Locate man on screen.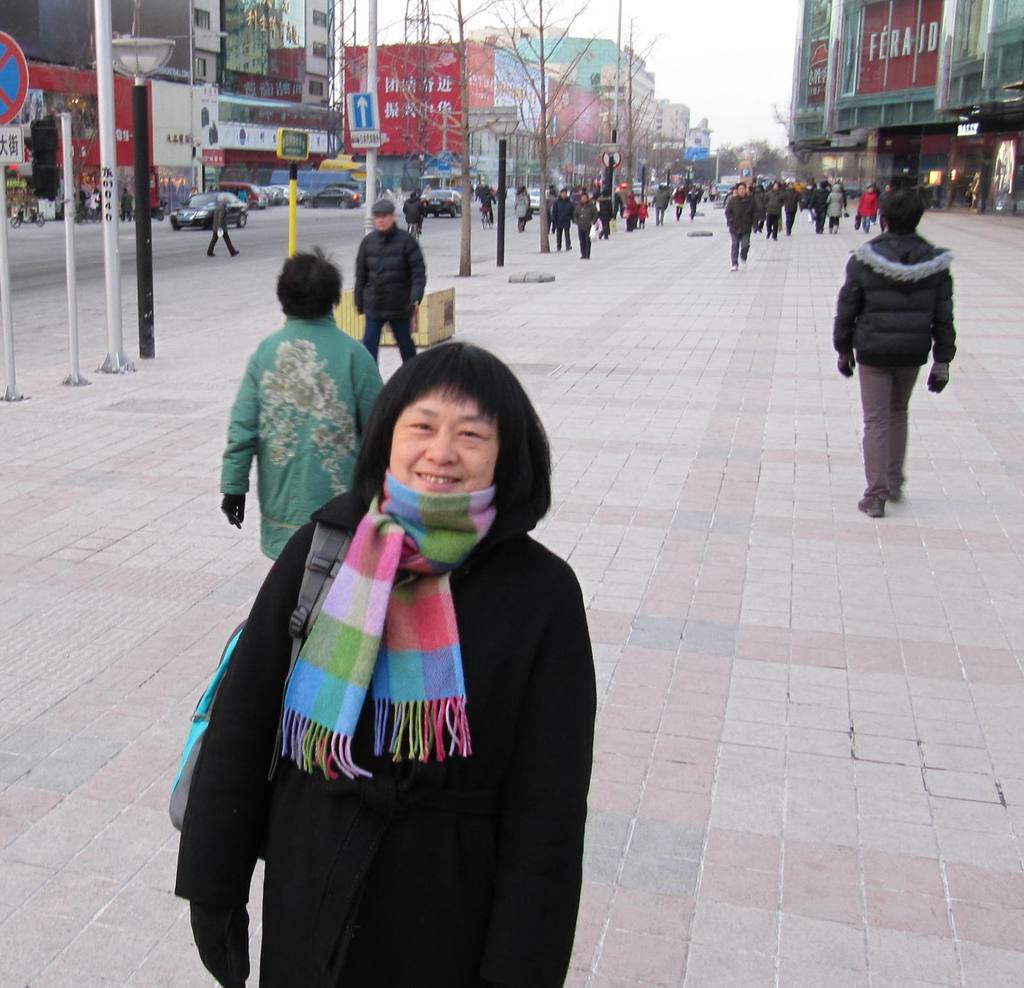
On screen at {"x1": 723, "y1": 182, "x2": 758, "y2": 271}.
